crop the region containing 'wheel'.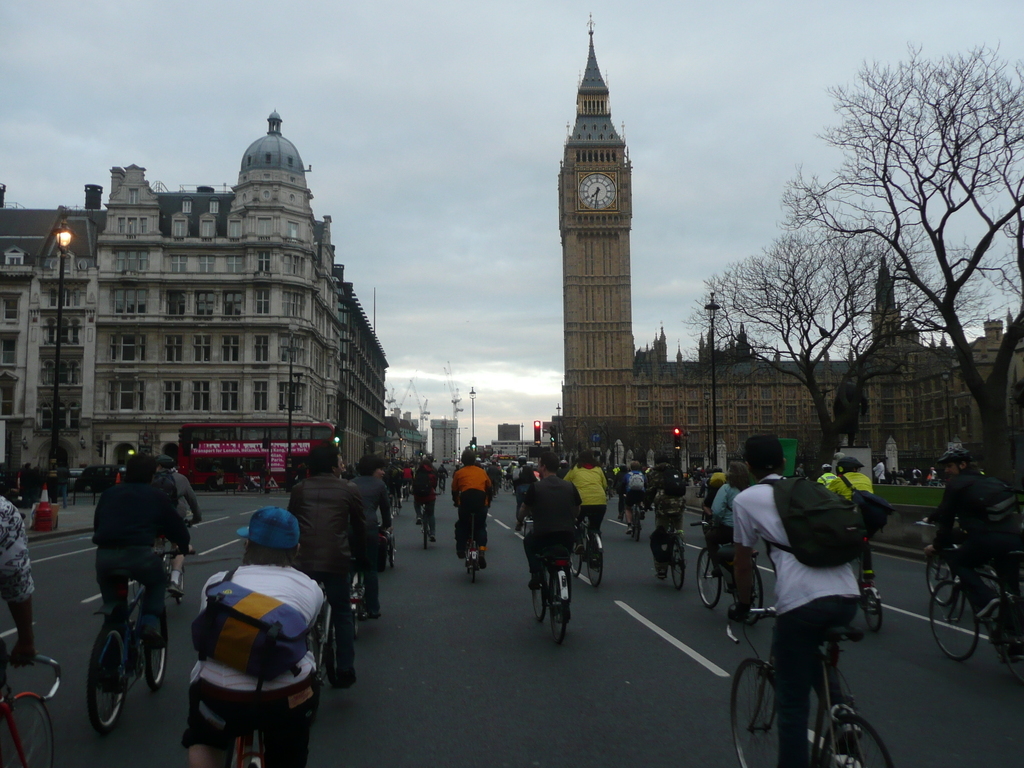
Crop region: [0, 691, 55, 767].
